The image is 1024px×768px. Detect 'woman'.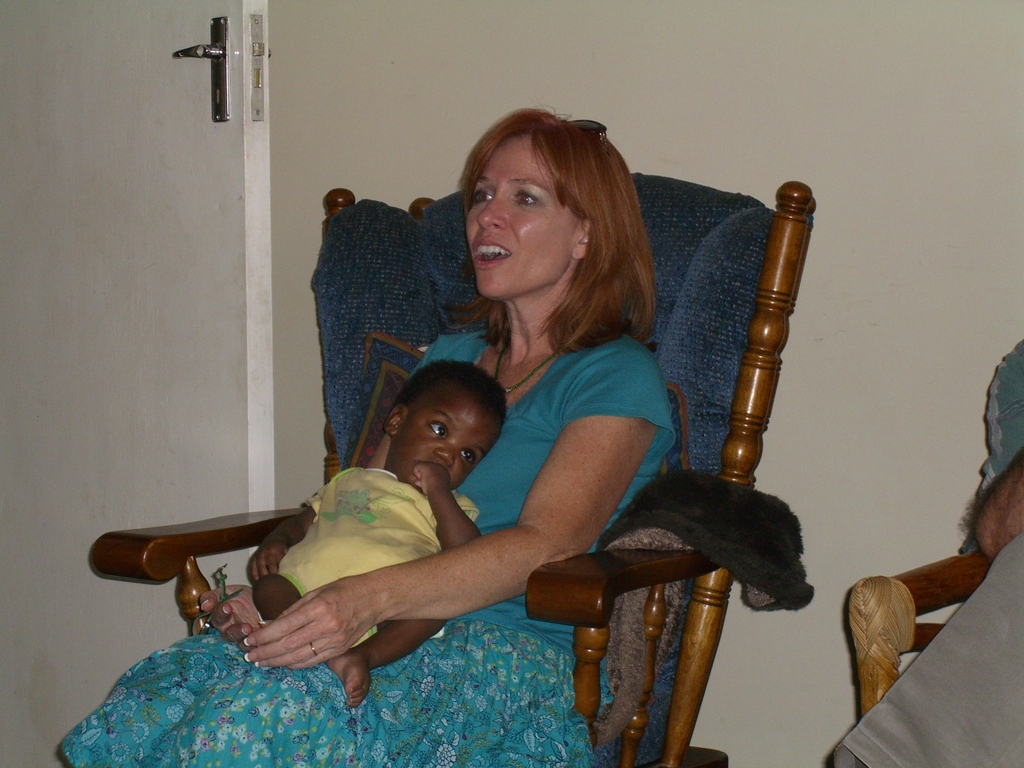
Detection: [left=58, top=105, right=673, bottom=767].
